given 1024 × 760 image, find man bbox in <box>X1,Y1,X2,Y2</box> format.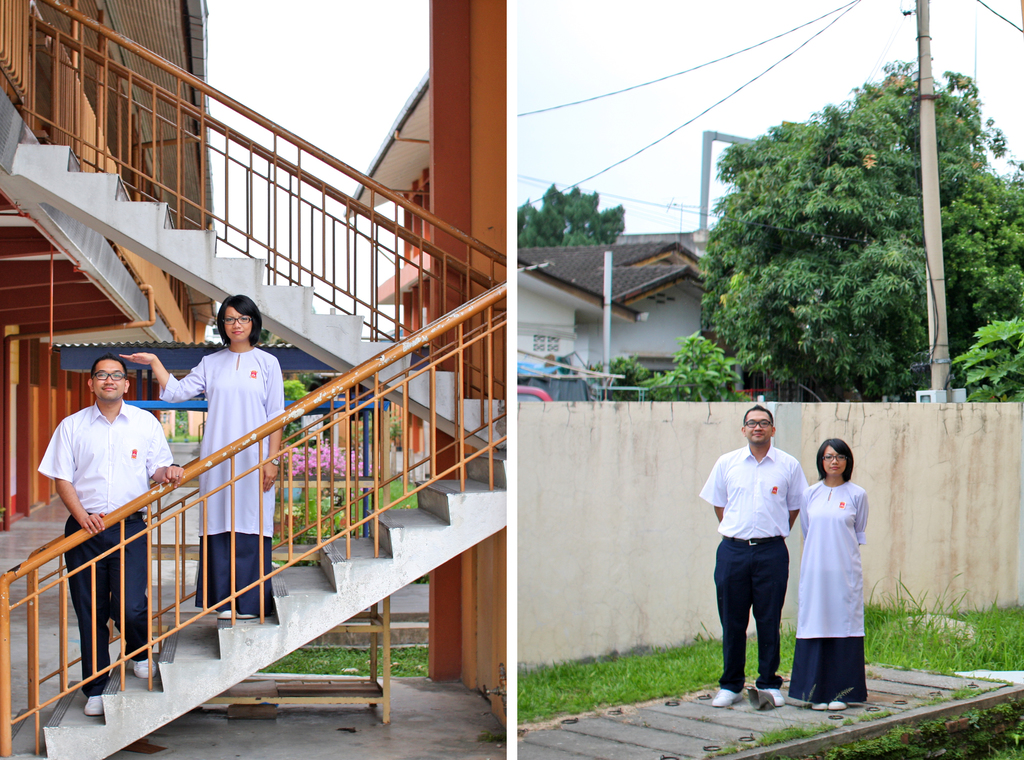
<box>40,359,186,723</box>.
